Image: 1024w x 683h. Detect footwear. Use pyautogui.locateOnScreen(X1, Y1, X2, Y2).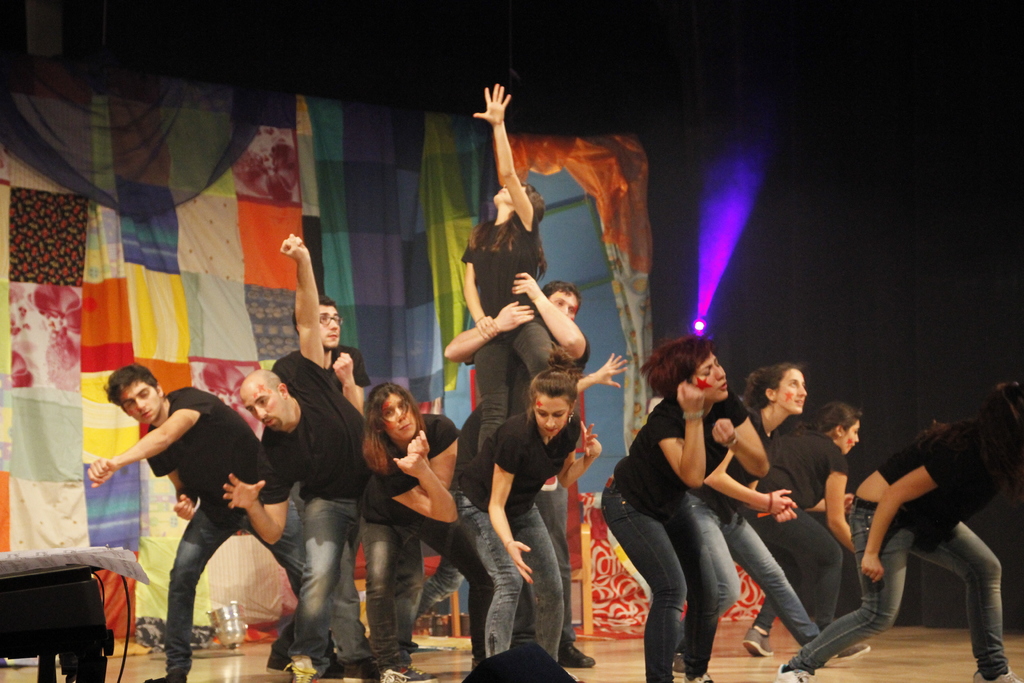
pyautogui.locateOnScreen(680, 668, 714, 682).
